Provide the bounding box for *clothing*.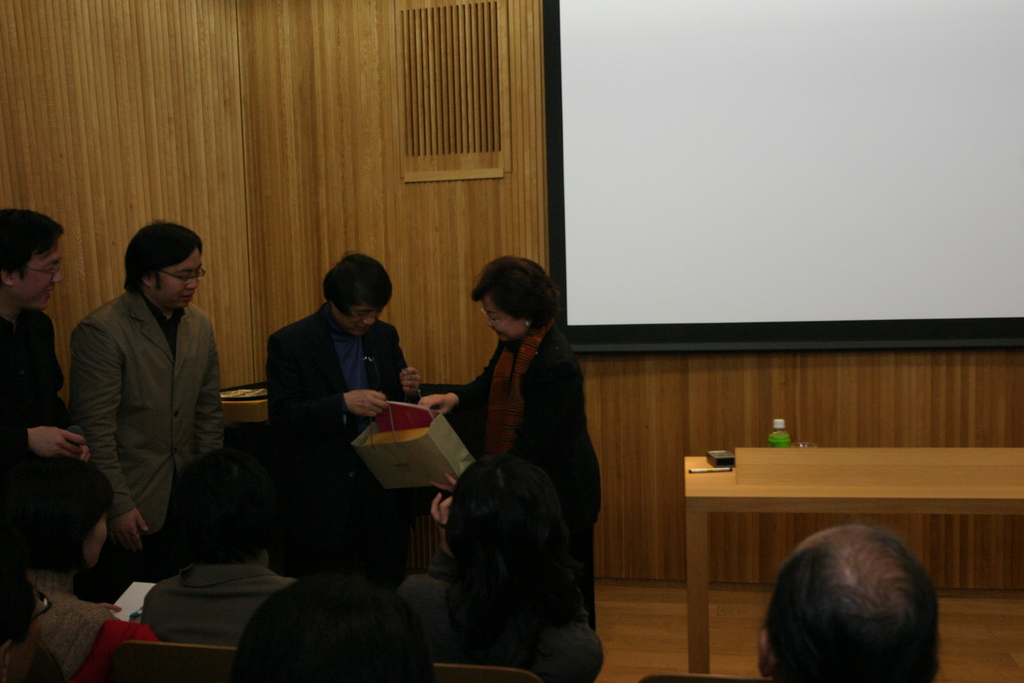
270,299,409,534.
